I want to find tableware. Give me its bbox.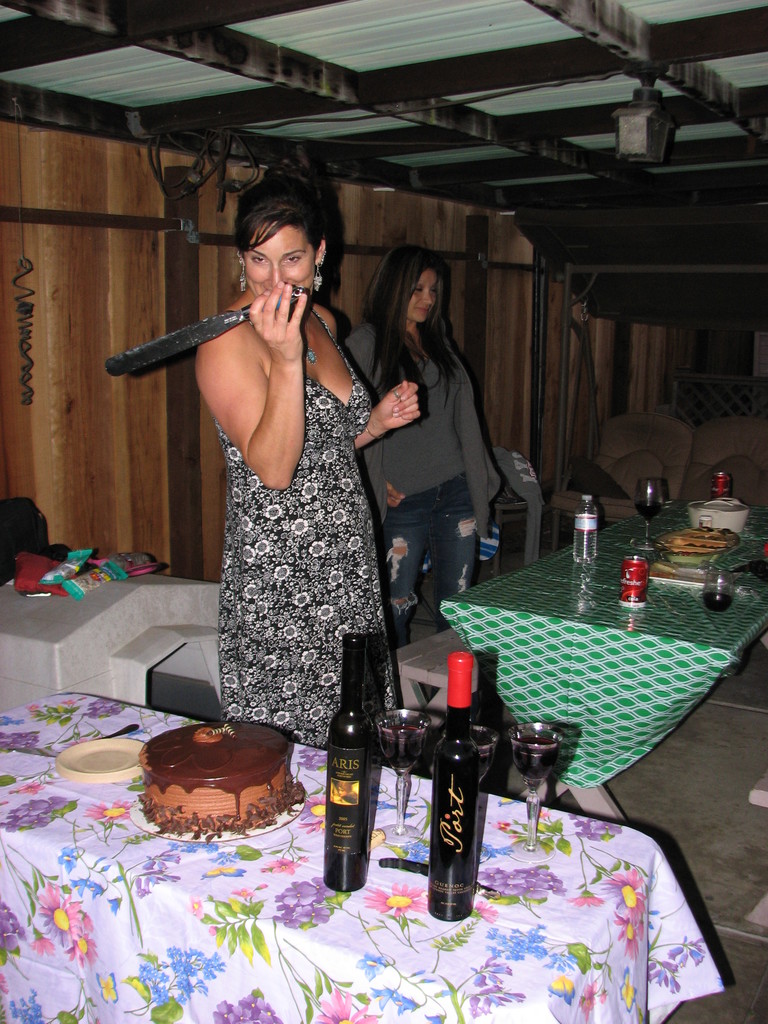
52:732:145:784.
